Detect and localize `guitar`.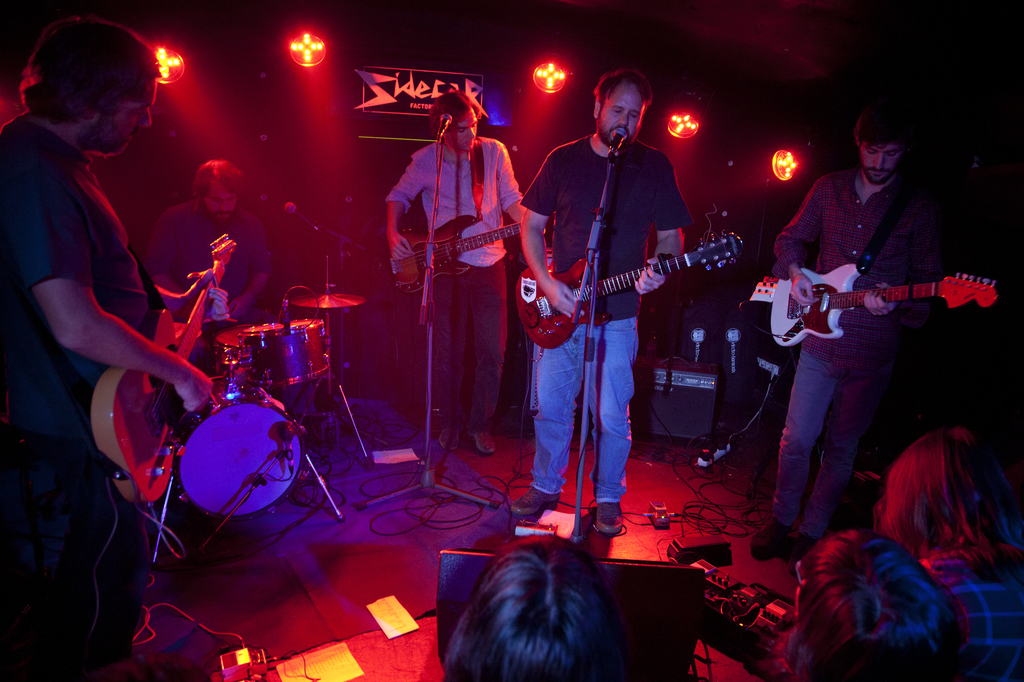
Localized at locate(769, 262, 998, 351).
